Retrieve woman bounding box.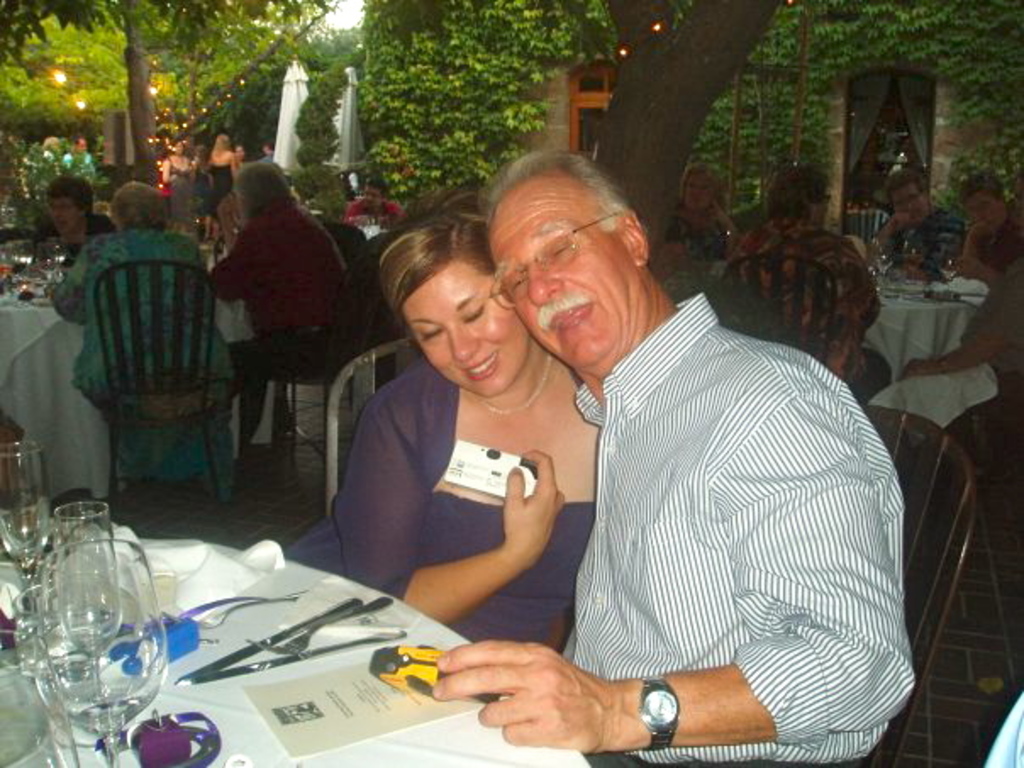
Bounding box: (left=27, top=166, right=120, bottom=283).
